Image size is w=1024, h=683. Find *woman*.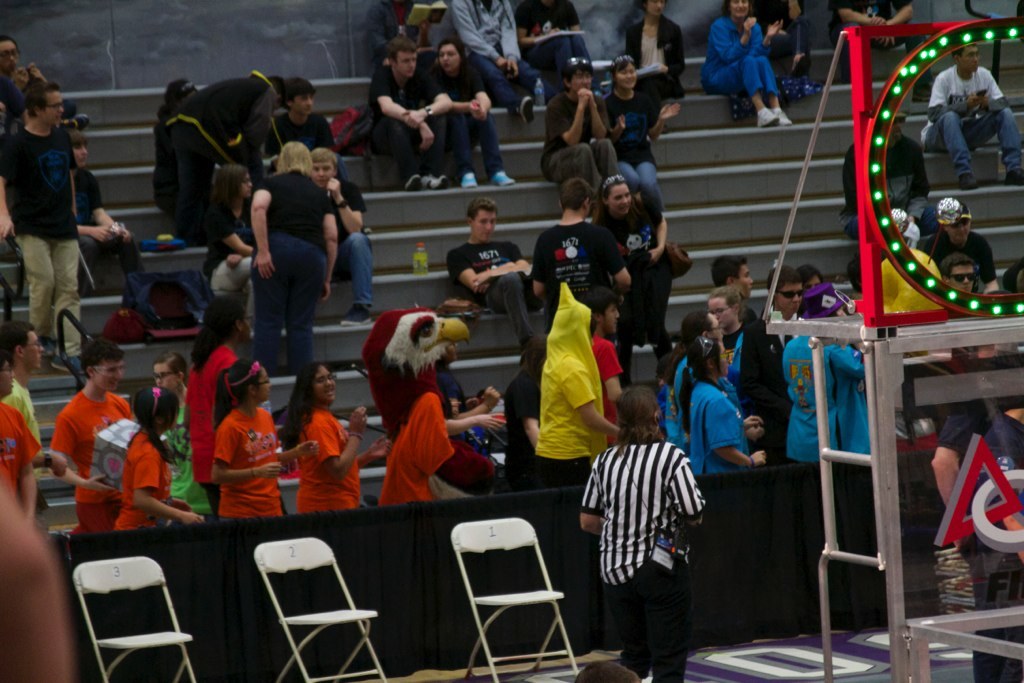
crop(599, 53, 685, 250).
